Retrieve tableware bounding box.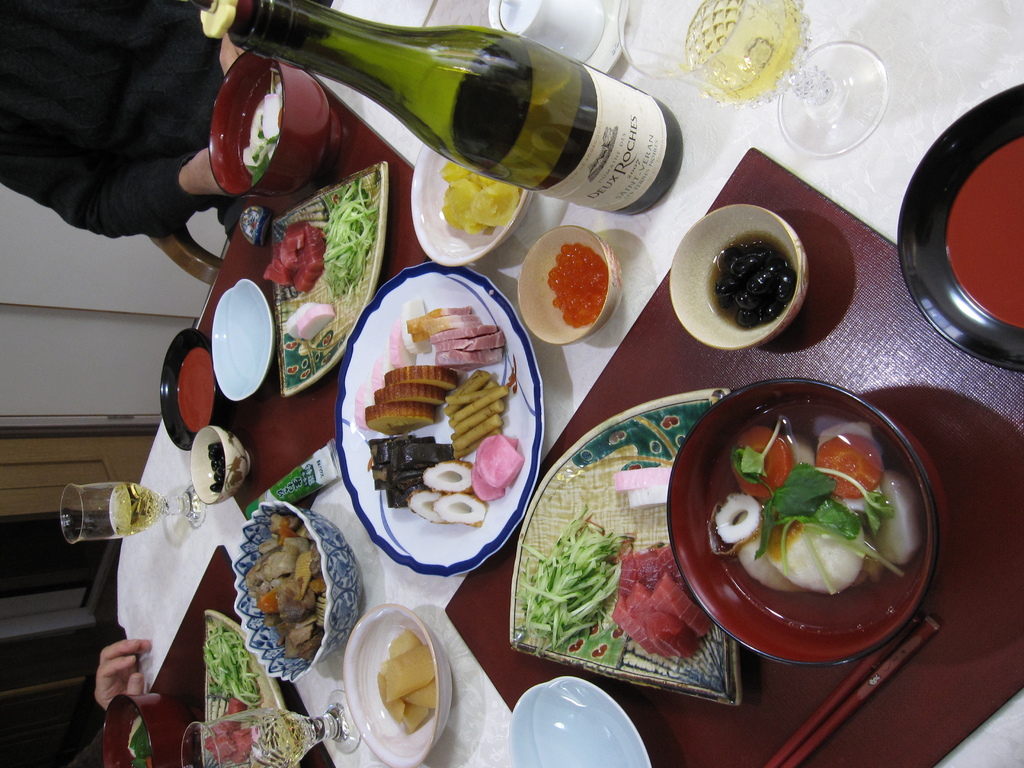
Bounding box: Rect(584, 0, 628, 73).
